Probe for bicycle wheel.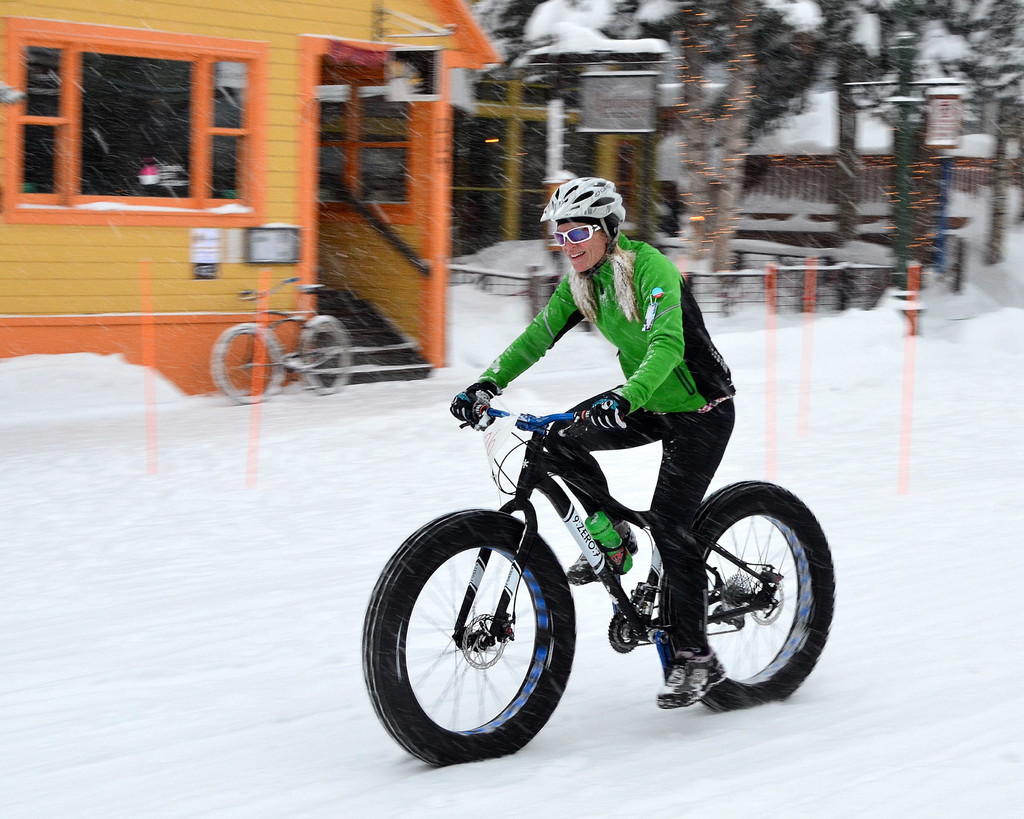
Probe result: bbox(663, 476, 835, 711).
